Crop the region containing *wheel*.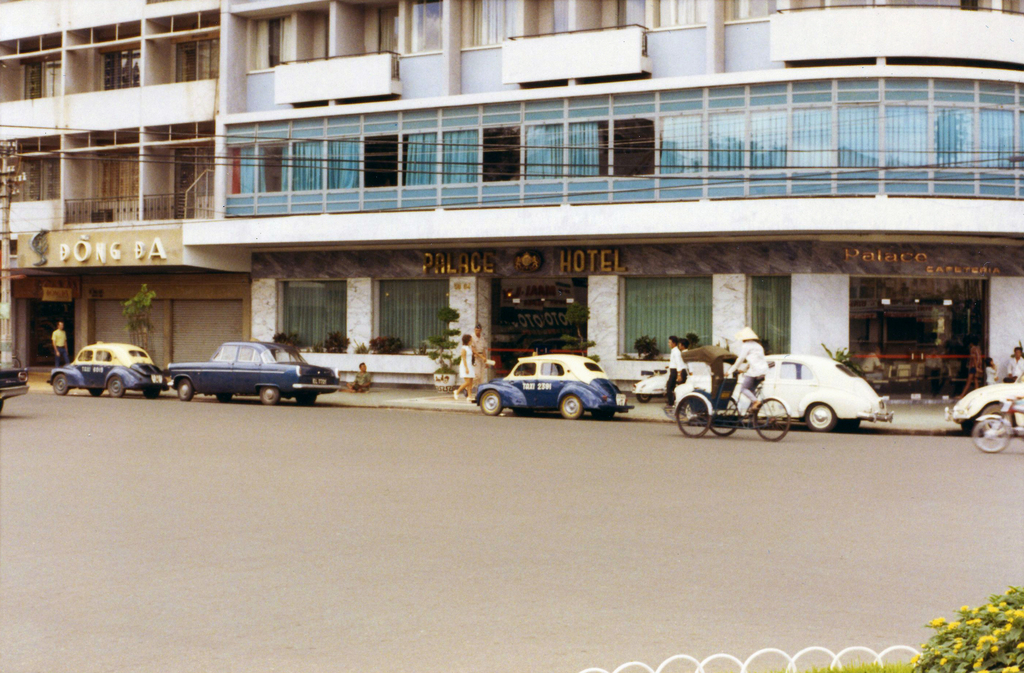
Crop region: {"left": 980, "top": 404, "right": 1009, "bottom": 439}.
